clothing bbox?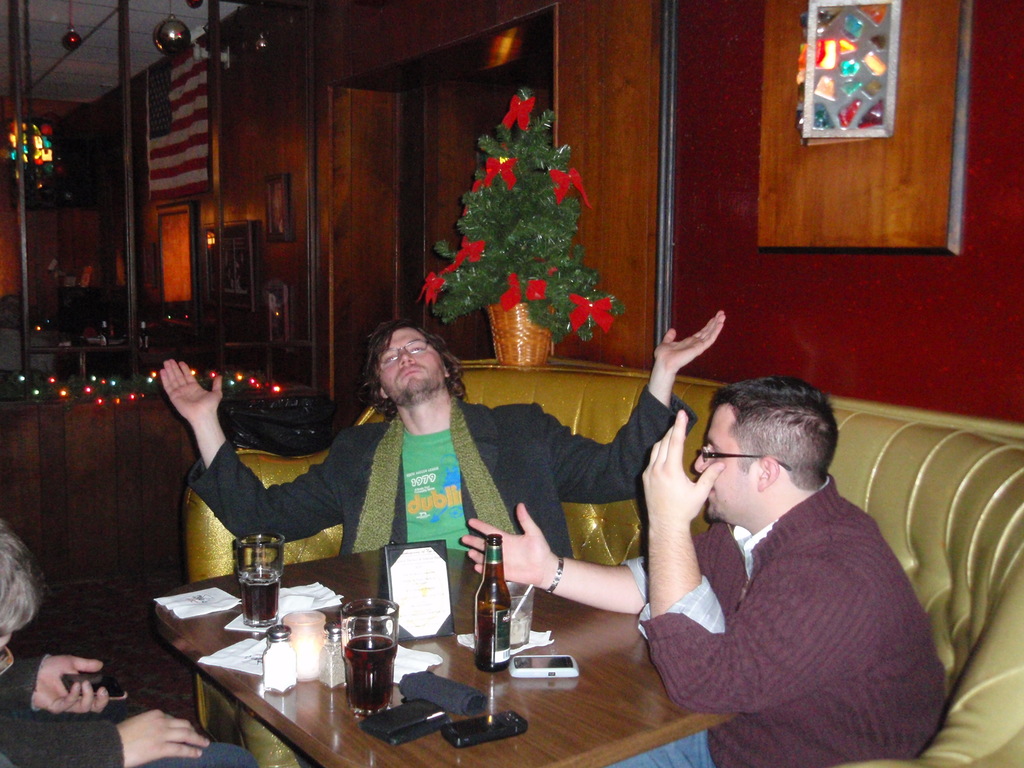
x1=602, y1=474, x2=947, y2=767
